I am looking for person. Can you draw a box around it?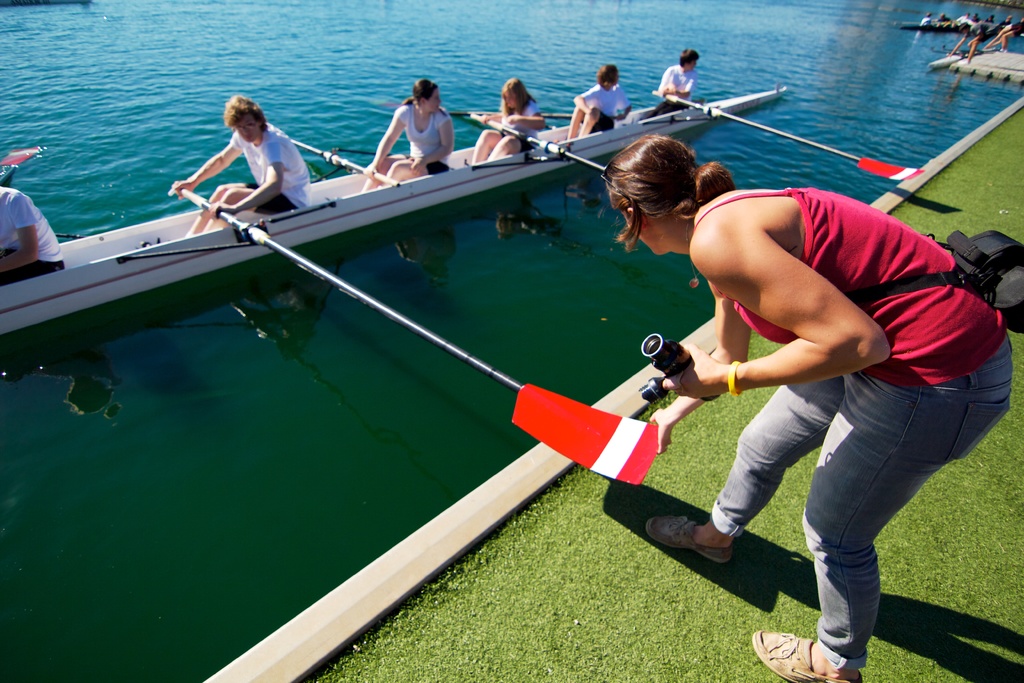
Sure, the bounding box is select_region(365, 83, 456, 190).
